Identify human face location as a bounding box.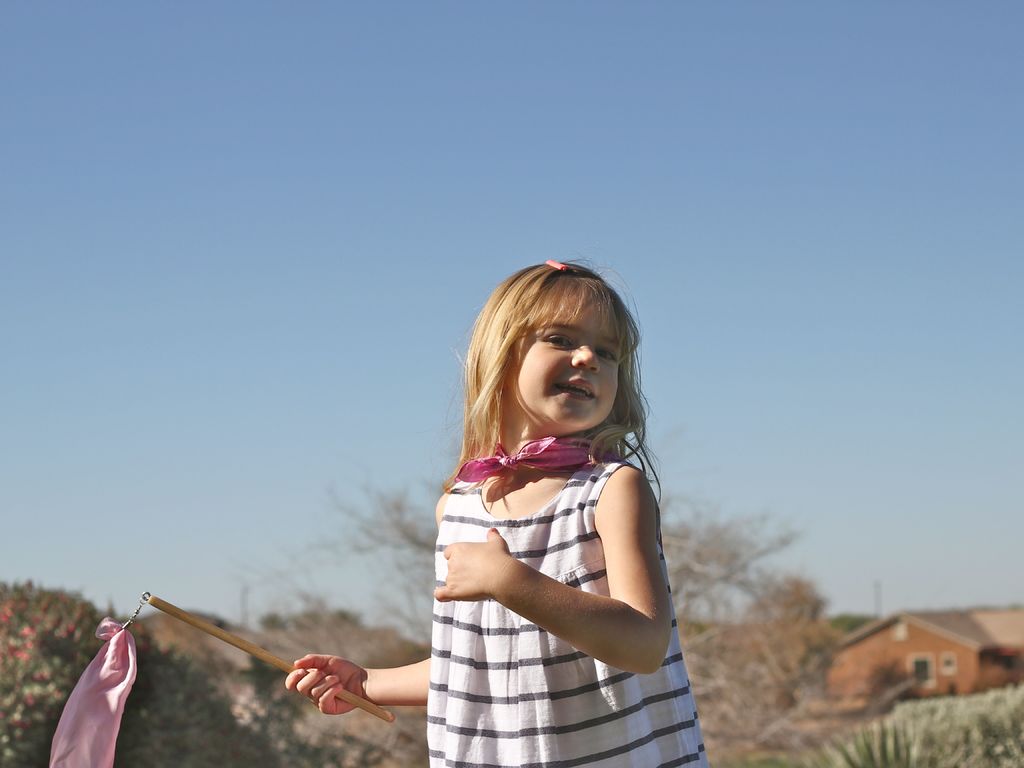
BBox(515, 294, 620, 430).
